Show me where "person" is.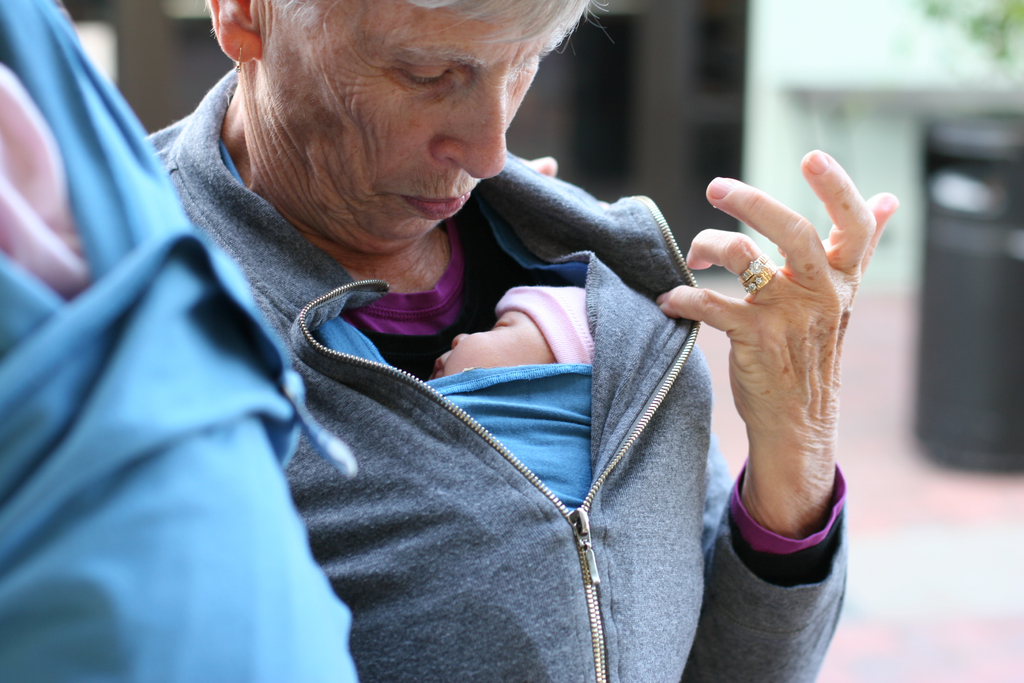
"person" is at [x1=422, y1=282, x2=600, y2=518].
